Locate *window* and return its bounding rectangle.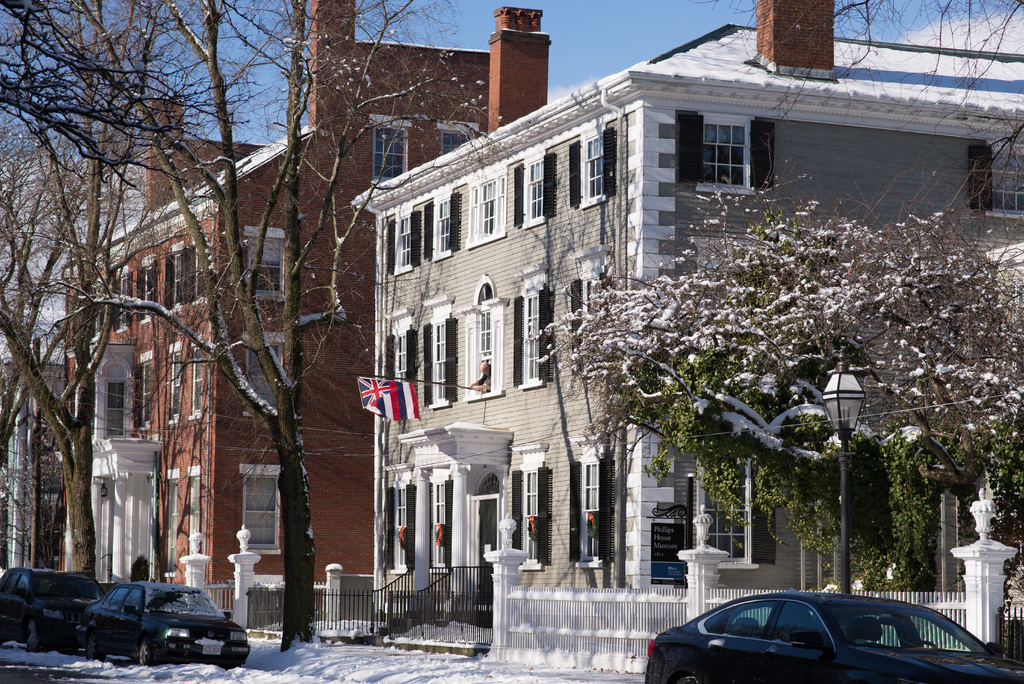
bbox=[435, 122, 481, 156].
